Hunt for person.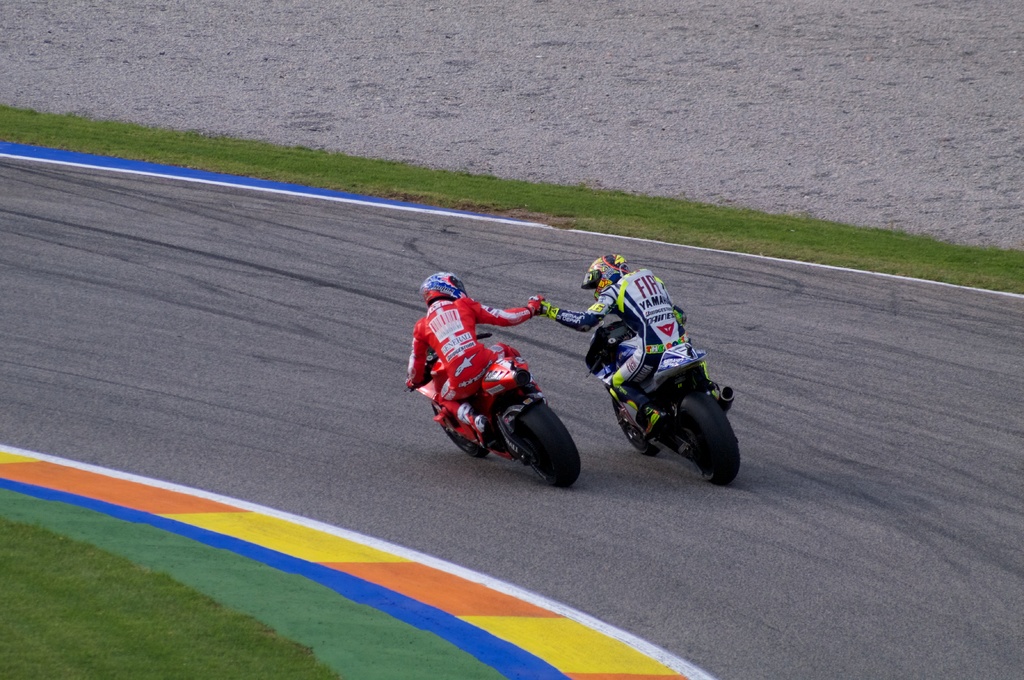
Hunted down at locate(532, 258, 684, 436).
